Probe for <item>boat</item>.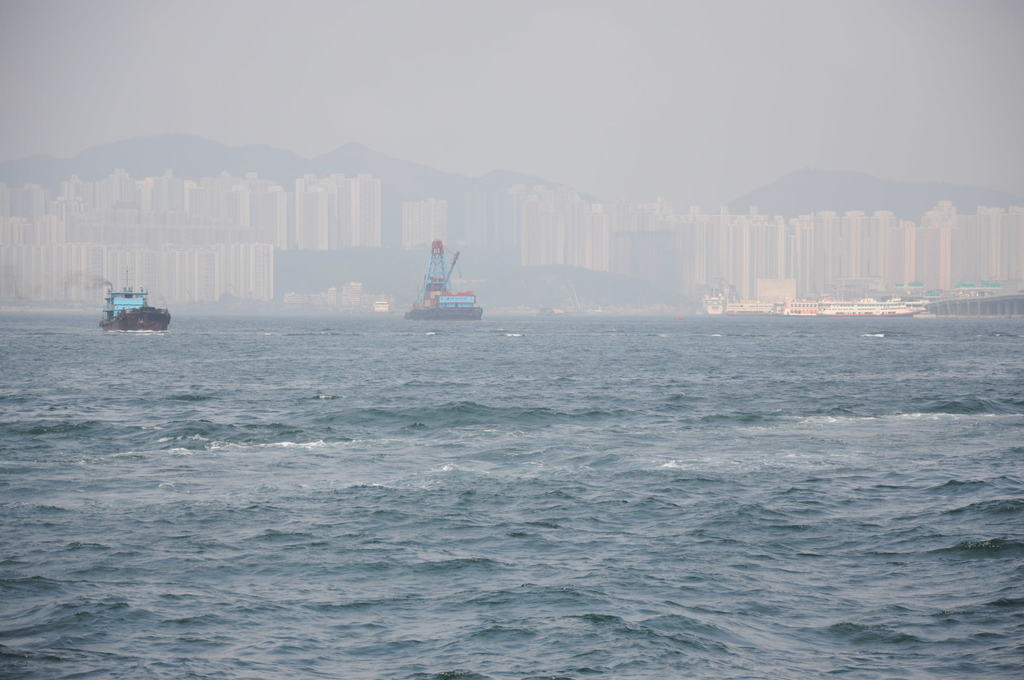
Probe result: pyautogui.locateOnScreen(780, 299, 920, 316).
